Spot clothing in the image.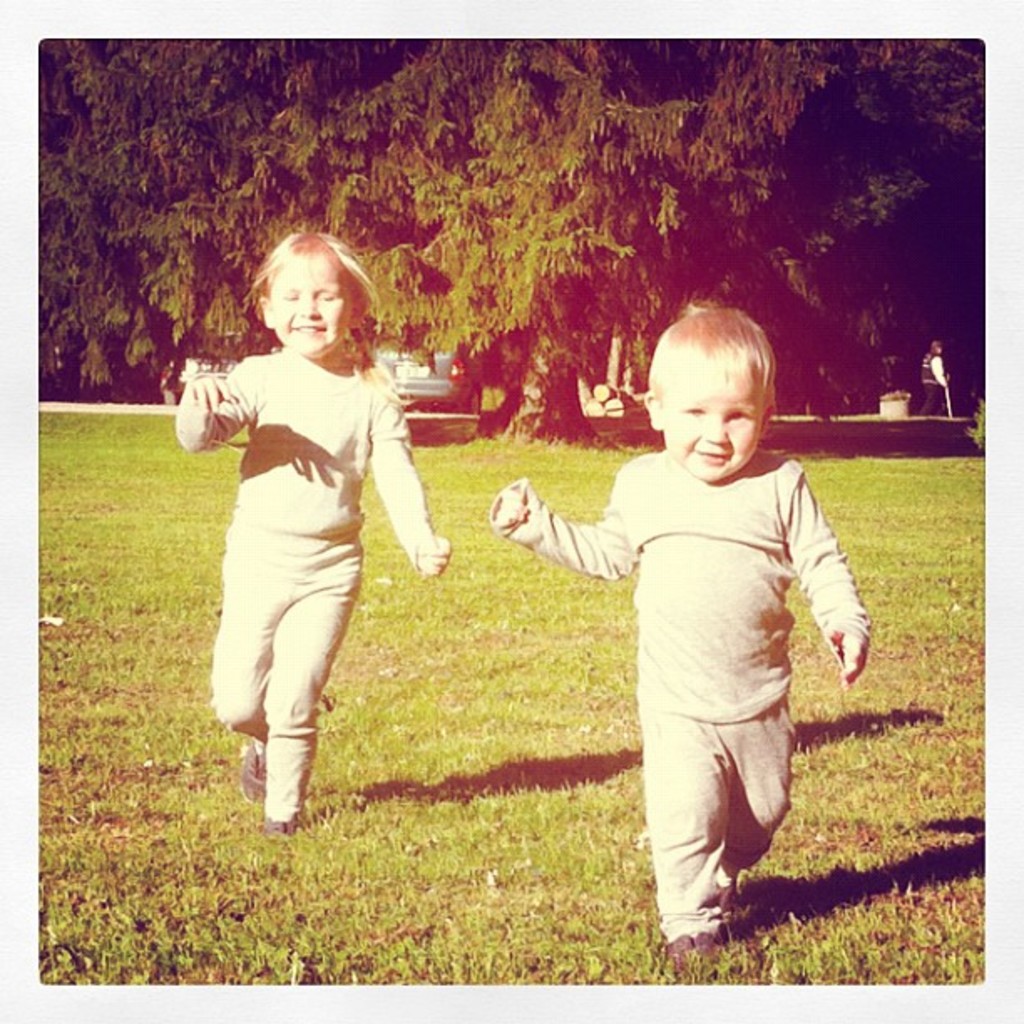
clothing found at (482,438,877,954).
